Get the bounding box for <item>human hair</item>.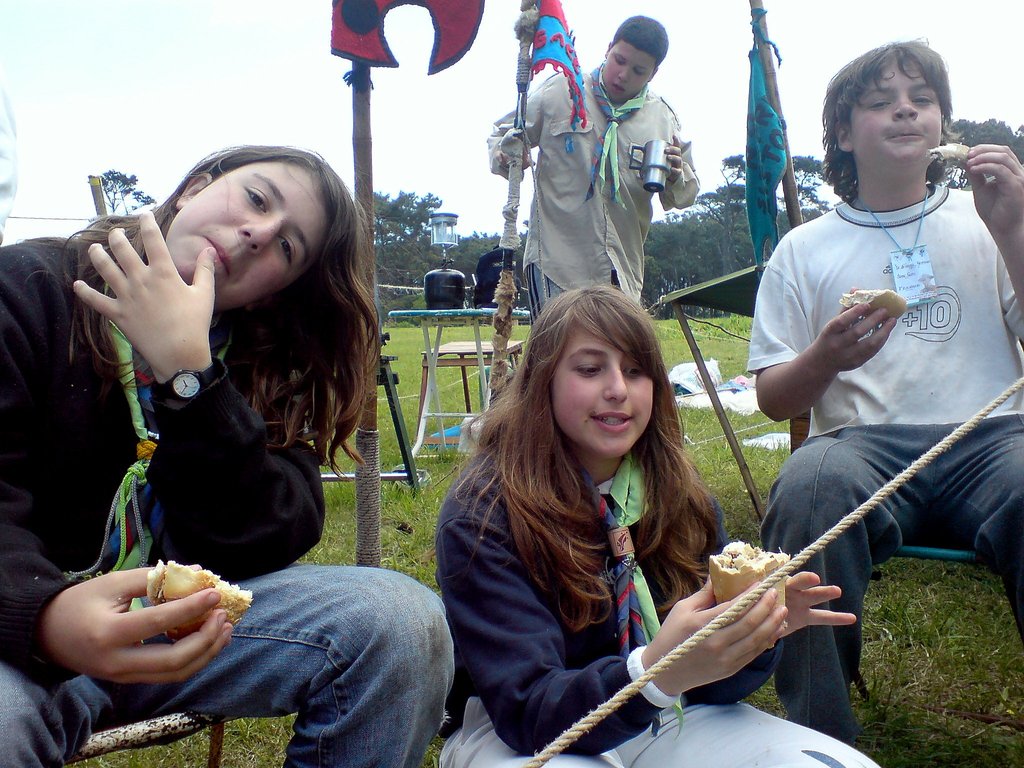
(609,15,668,67).
